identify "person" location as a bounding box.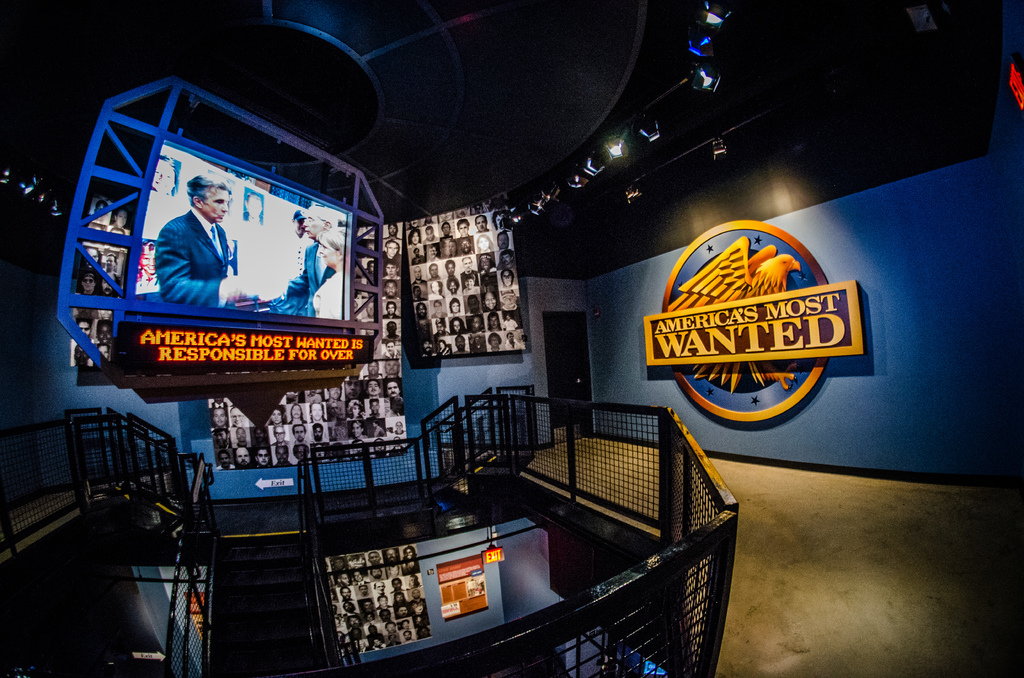
308, 403, 324, 424.
